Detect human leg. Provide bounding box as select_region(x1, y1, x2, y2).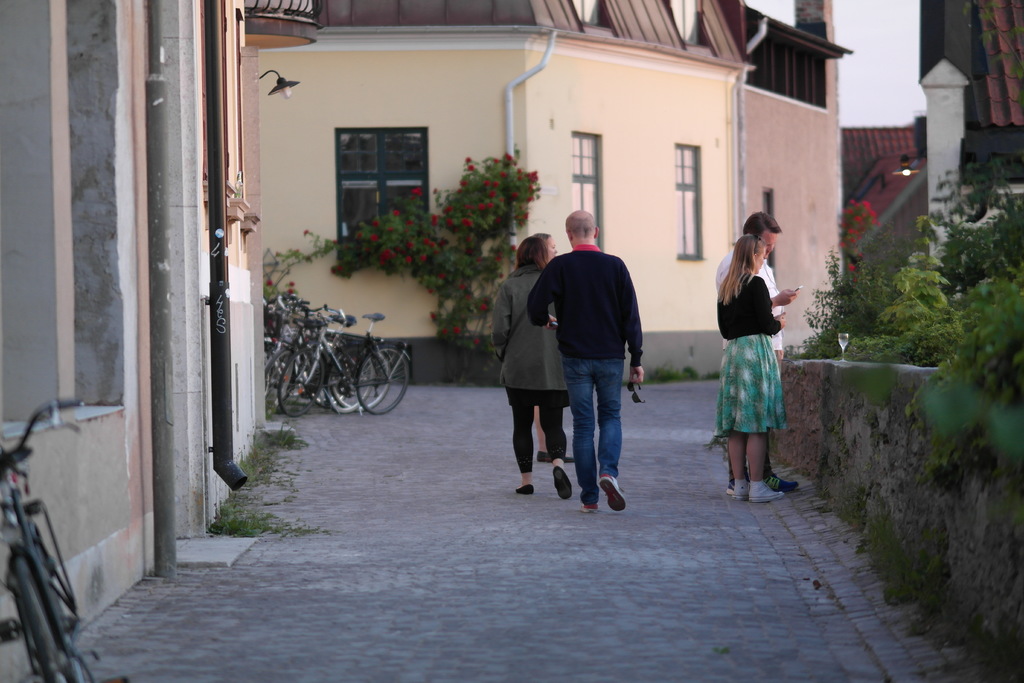
select_region(570, 347, 592, 513).
